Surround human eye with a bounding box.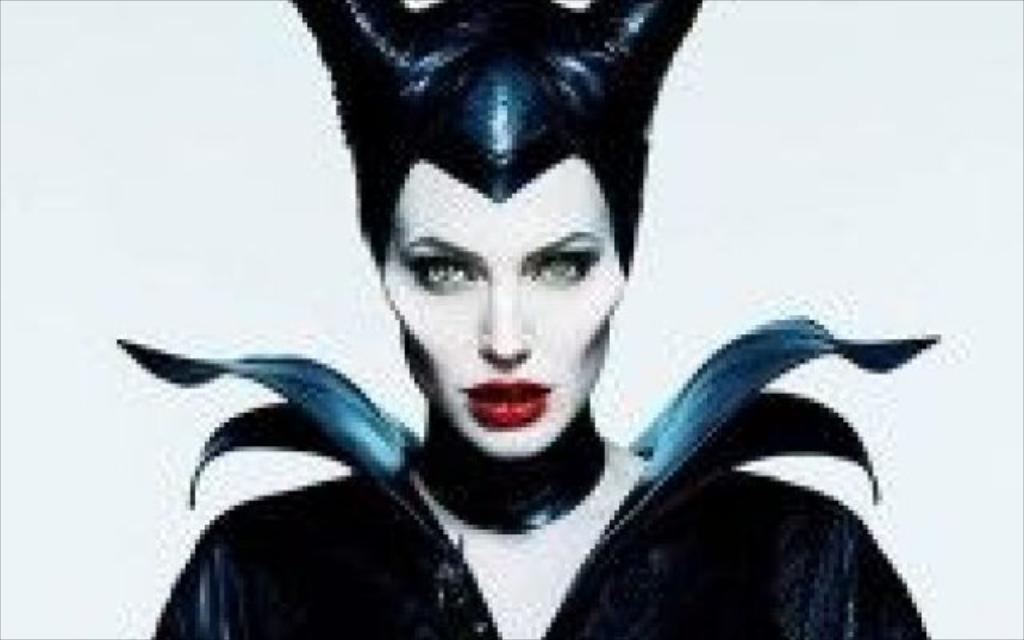
box=[522, 248, 602, 290].
